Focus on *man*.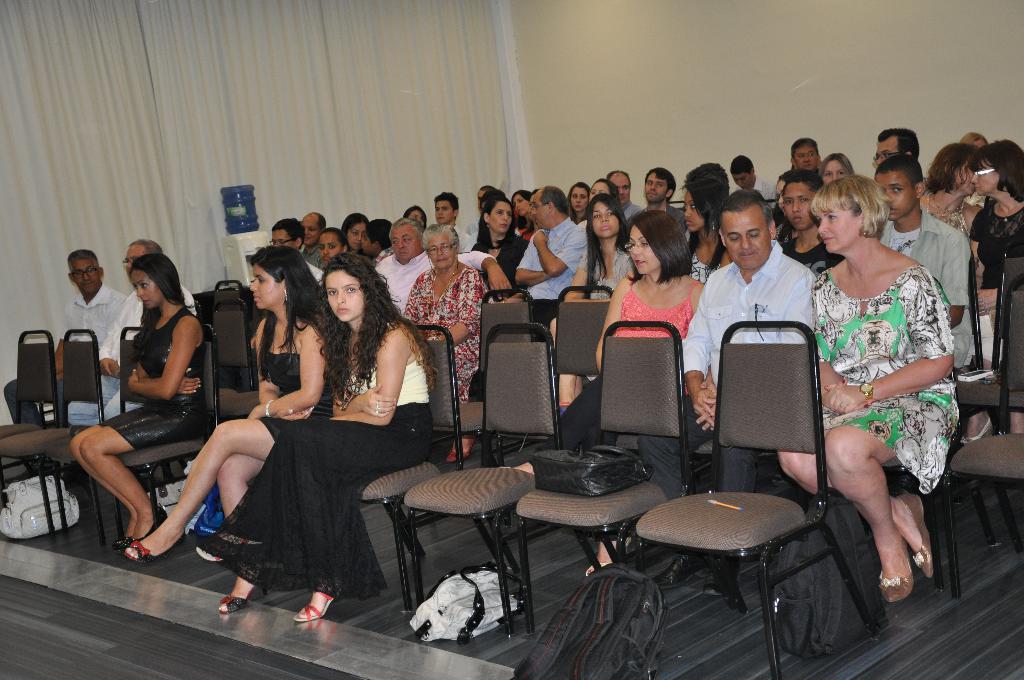
Focused at 863:123:919:186.
